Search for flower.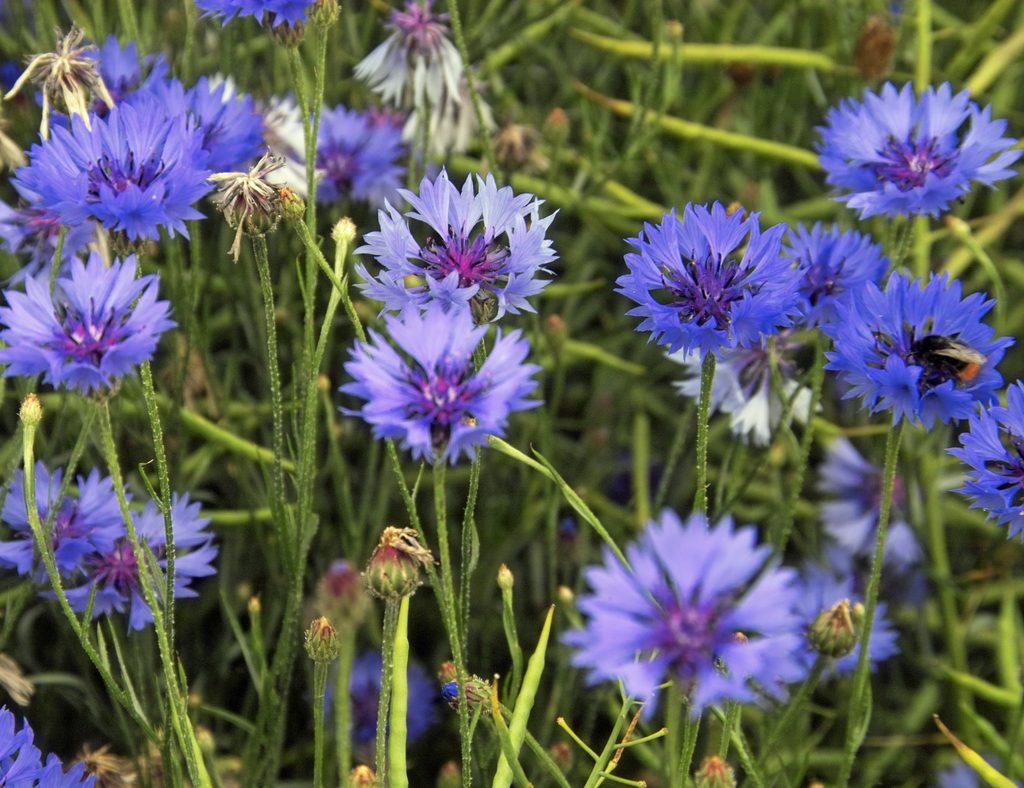
Found at select_region(19, 390, 44, 423).
